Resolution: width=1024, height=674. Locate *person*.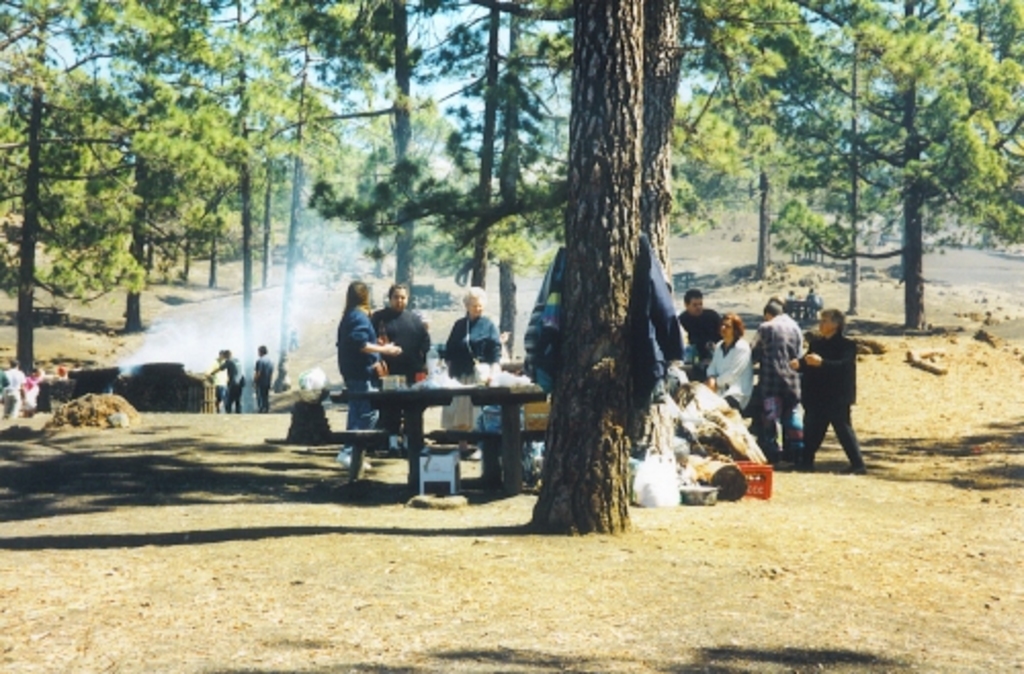
crop(365, 277, 422, 455).
